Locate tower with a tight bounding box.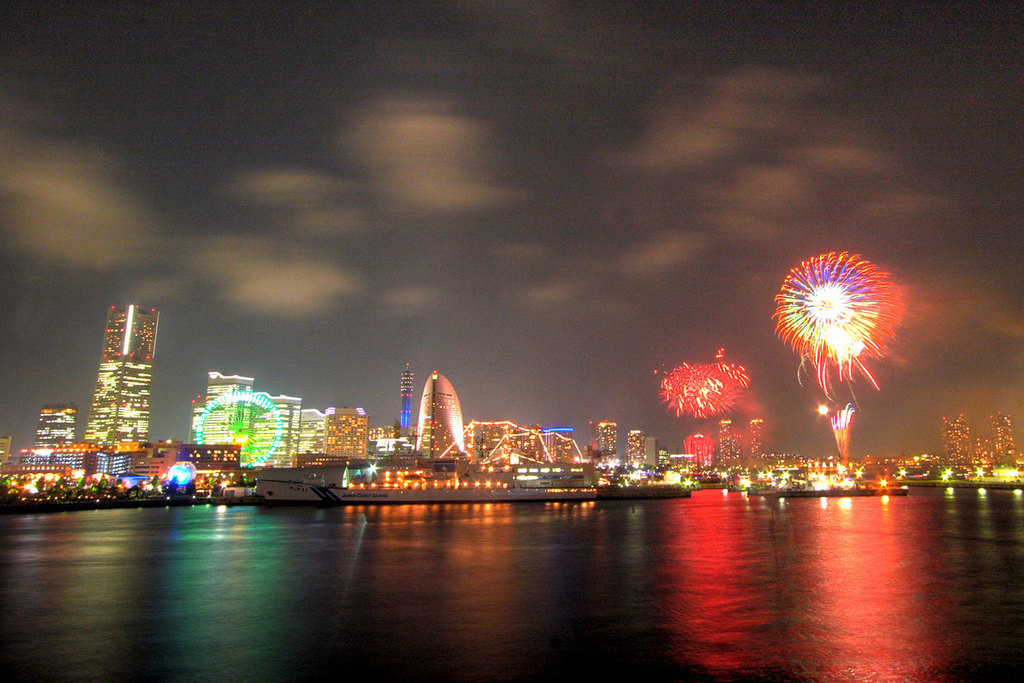
left=720, top=419, right=741, bottom=471.
